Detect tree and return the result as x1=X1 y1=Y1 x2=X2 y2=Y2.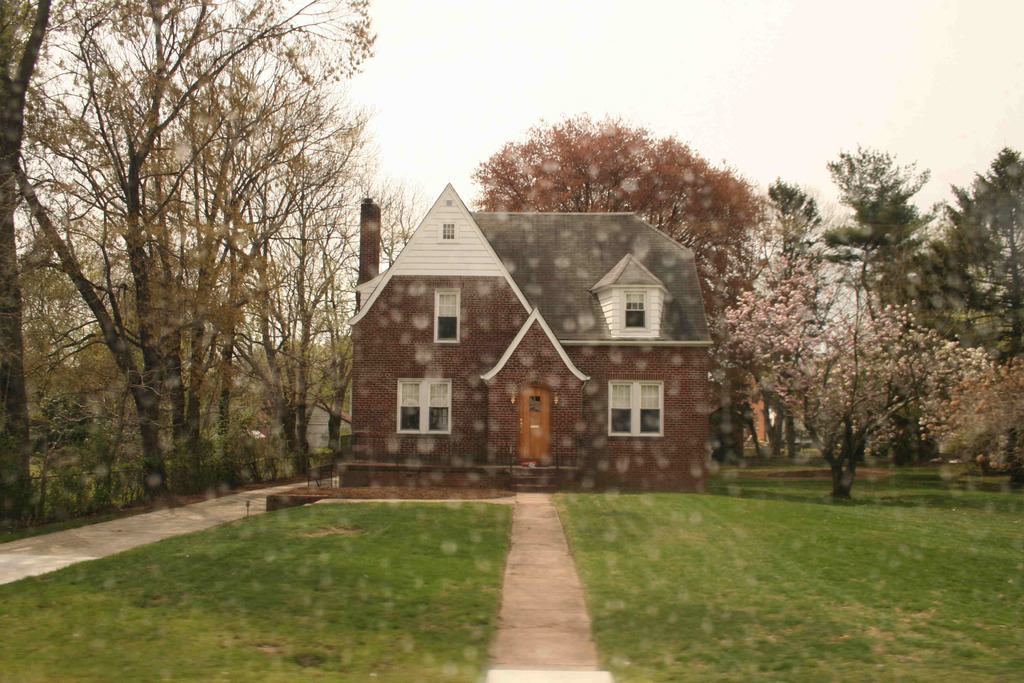
x1=473 y1=111 x2=772 y2=327.
